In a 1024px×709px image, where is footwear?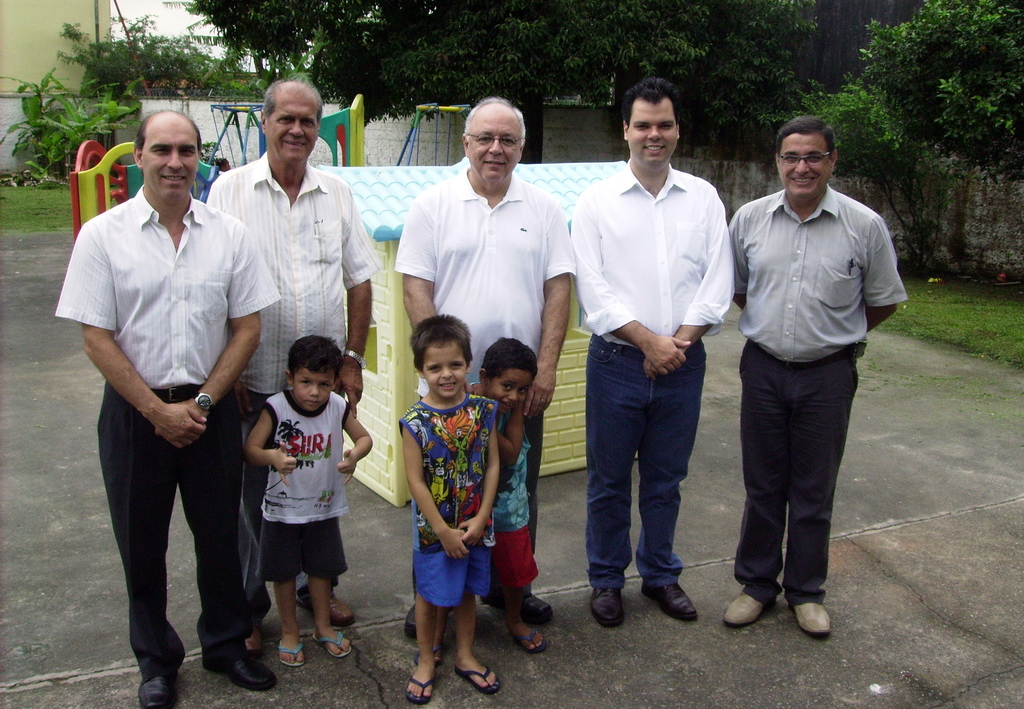
box=[593, 587, 629, 625].
